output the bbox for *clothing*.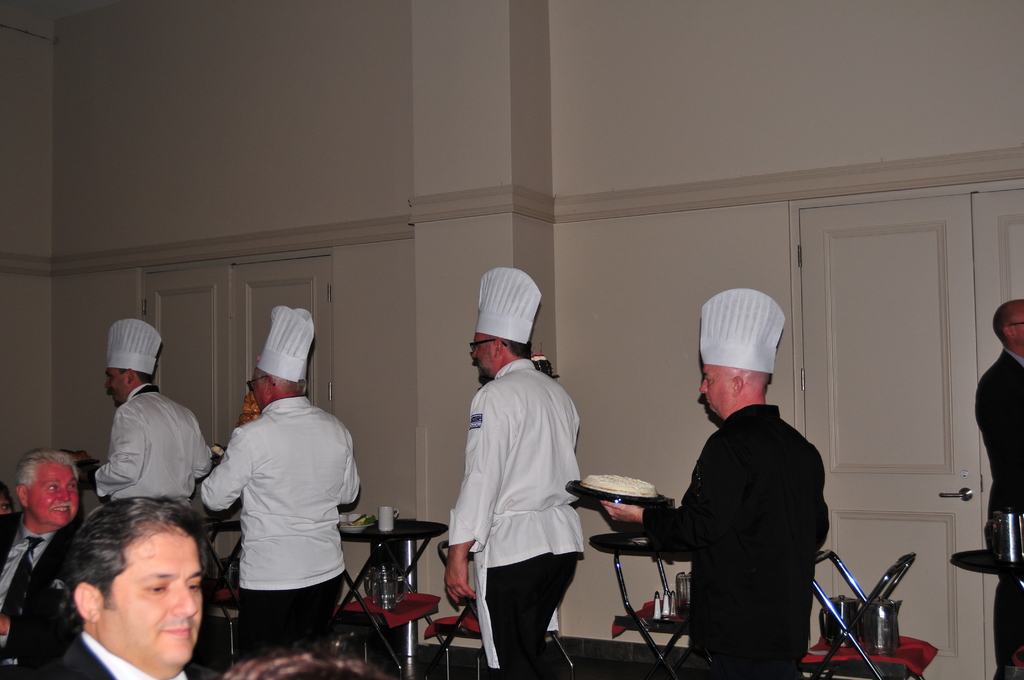
x1=452, y1=334, x2=600, y2=665.
